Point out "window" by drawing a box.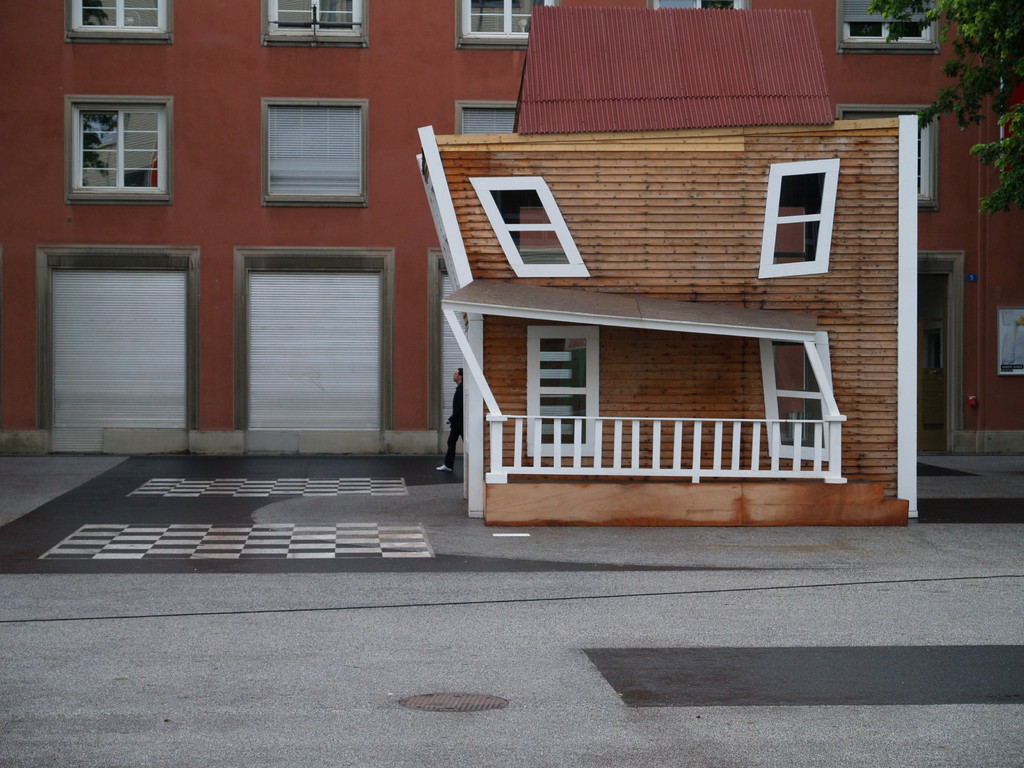
x1=761 y1=154 x2=839 y2=280.
